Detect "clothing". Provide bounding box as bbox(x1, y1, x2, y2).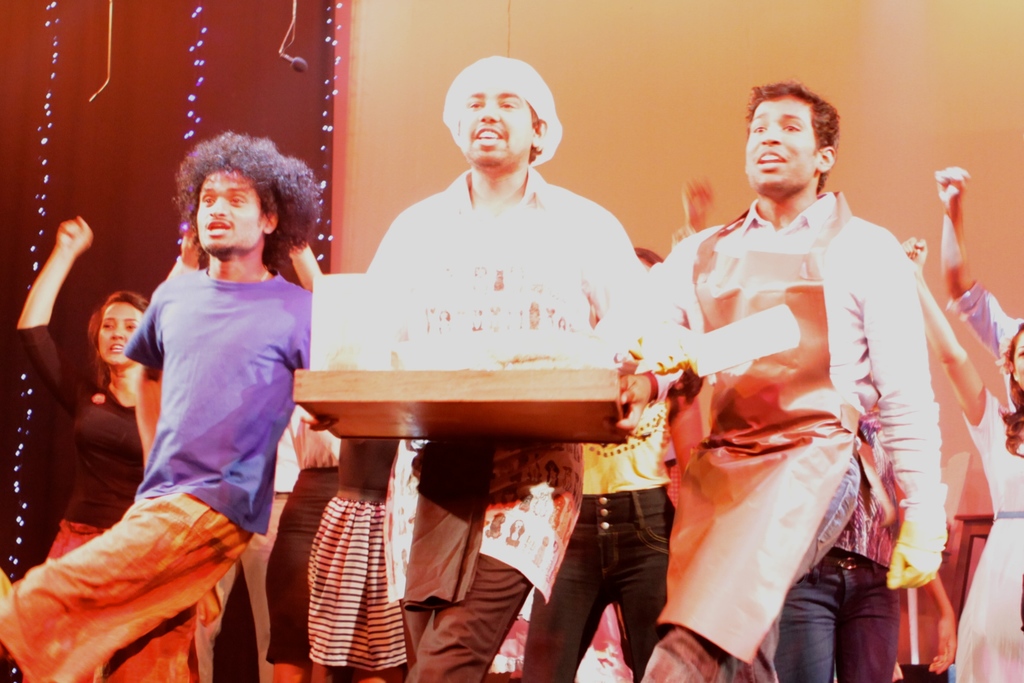
bbox(355, 175, 663, 682).
